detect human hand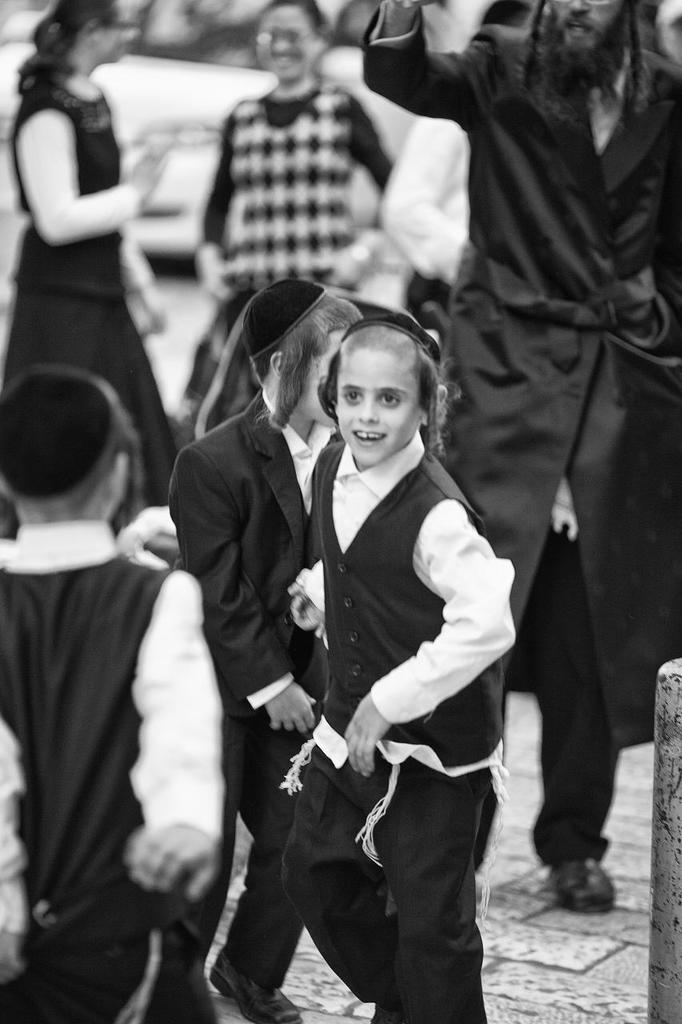
rect(264, 682, 321, 738)
